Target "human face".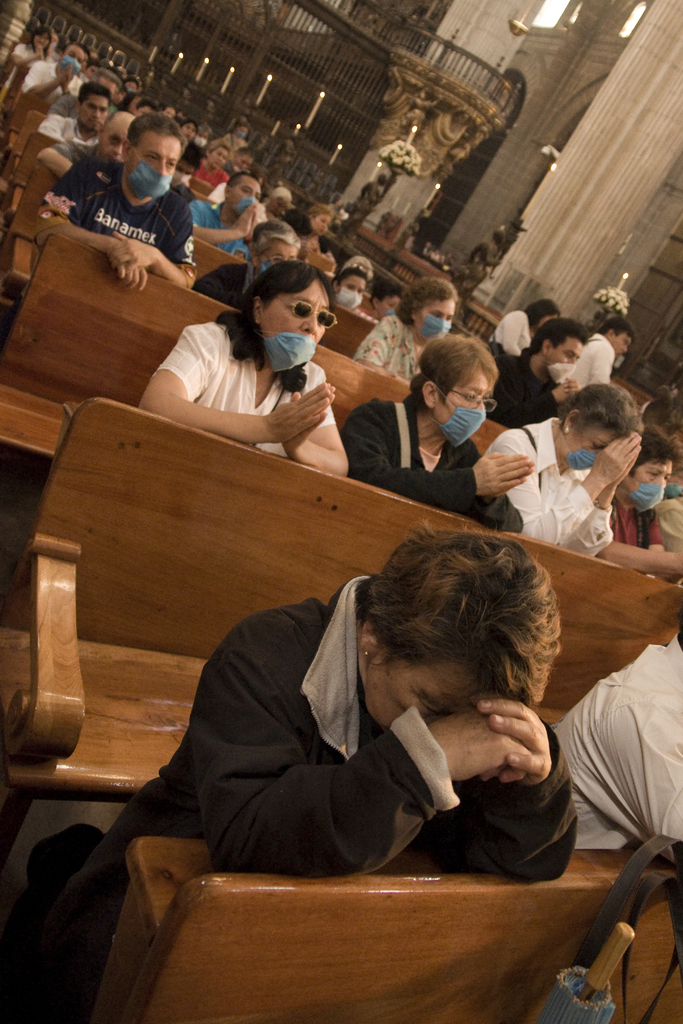
Target region: region(616, 331, 632, 359).
